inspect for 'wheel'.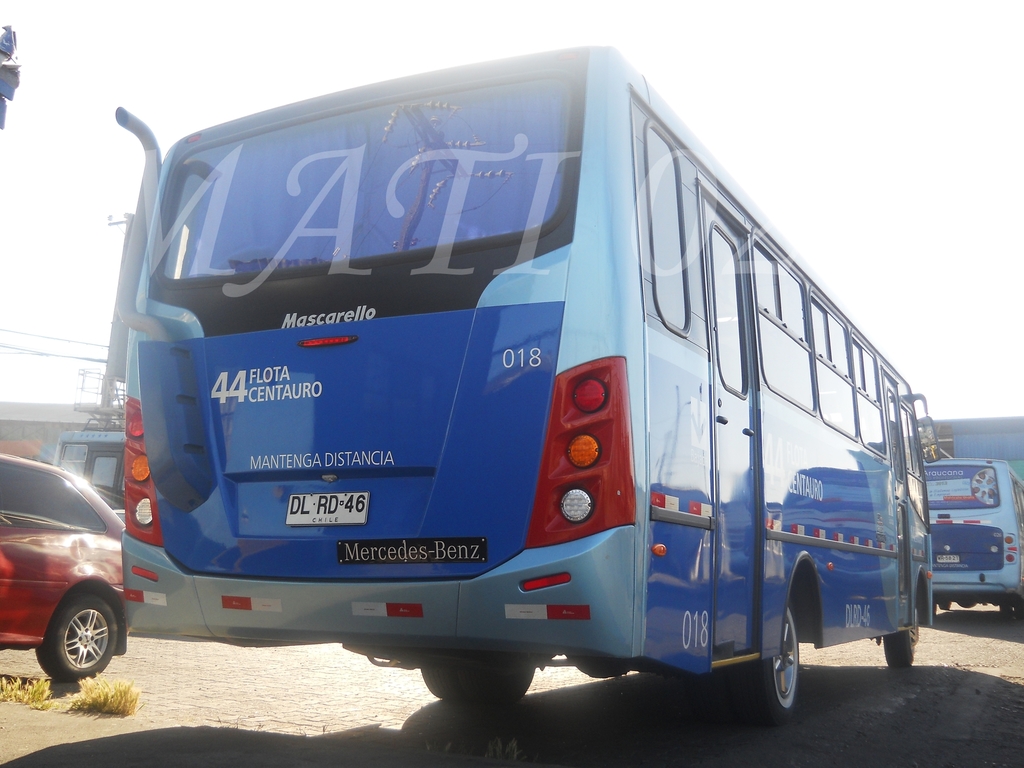
Inspection: Rect(31, 582, 116, 685).
